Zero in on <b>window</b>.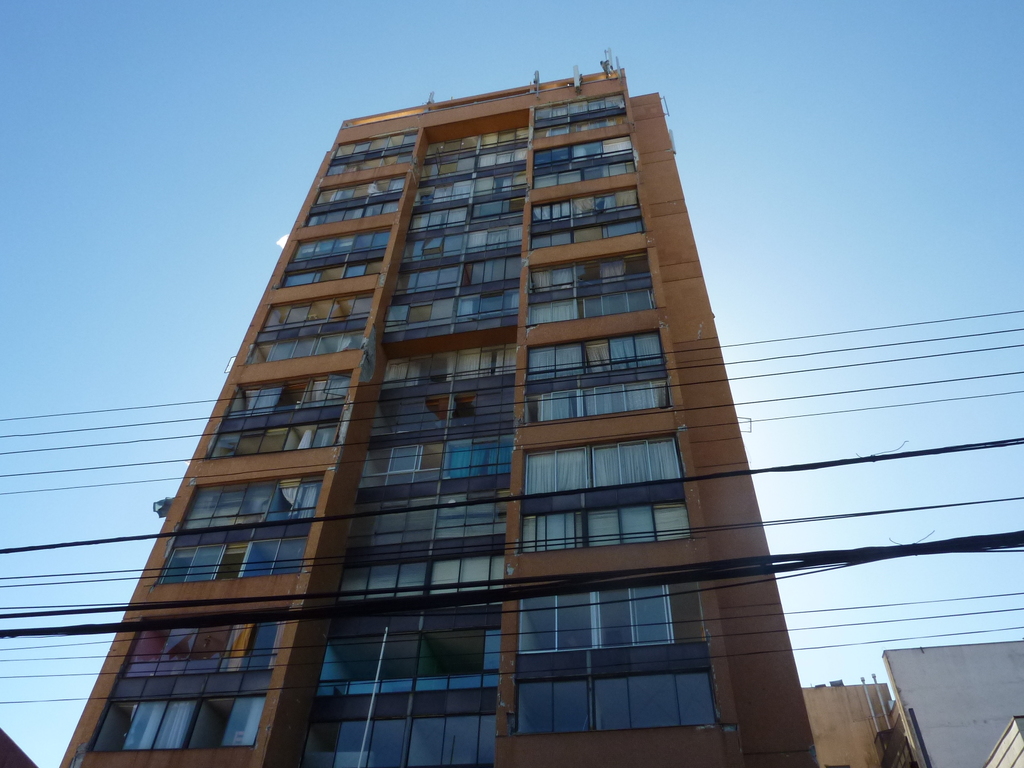
Zeroed in: detection(520, 432, 691, 554).
